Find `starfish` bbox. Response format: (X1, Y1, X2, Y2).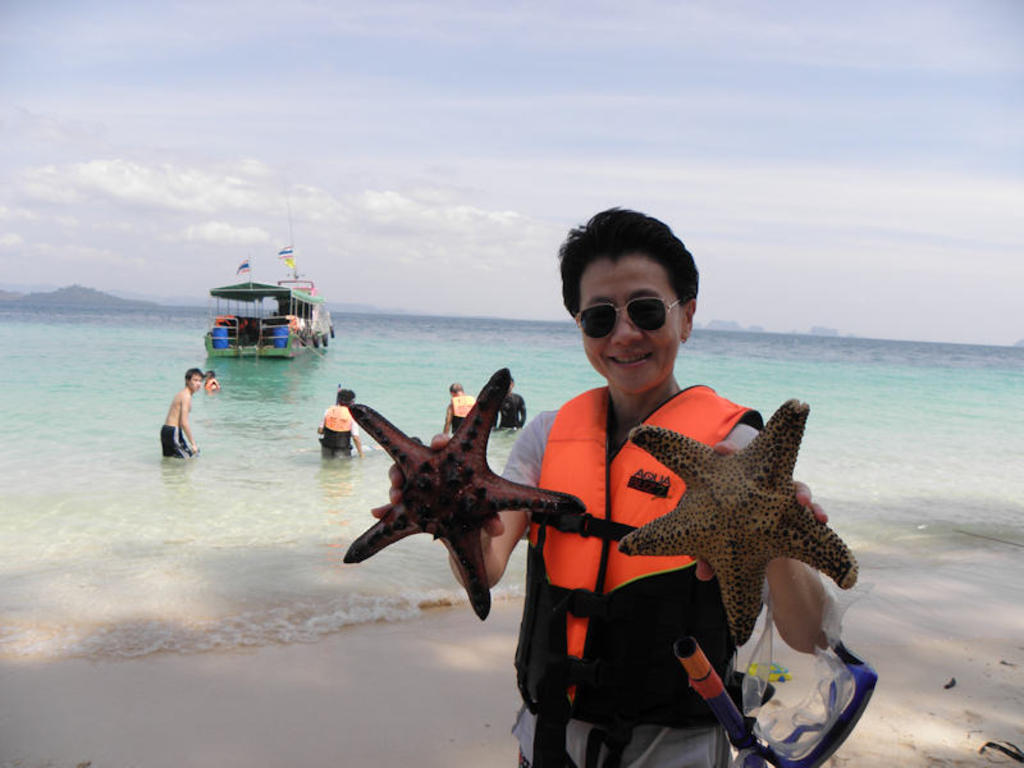
(613, 401, 859, 646).
